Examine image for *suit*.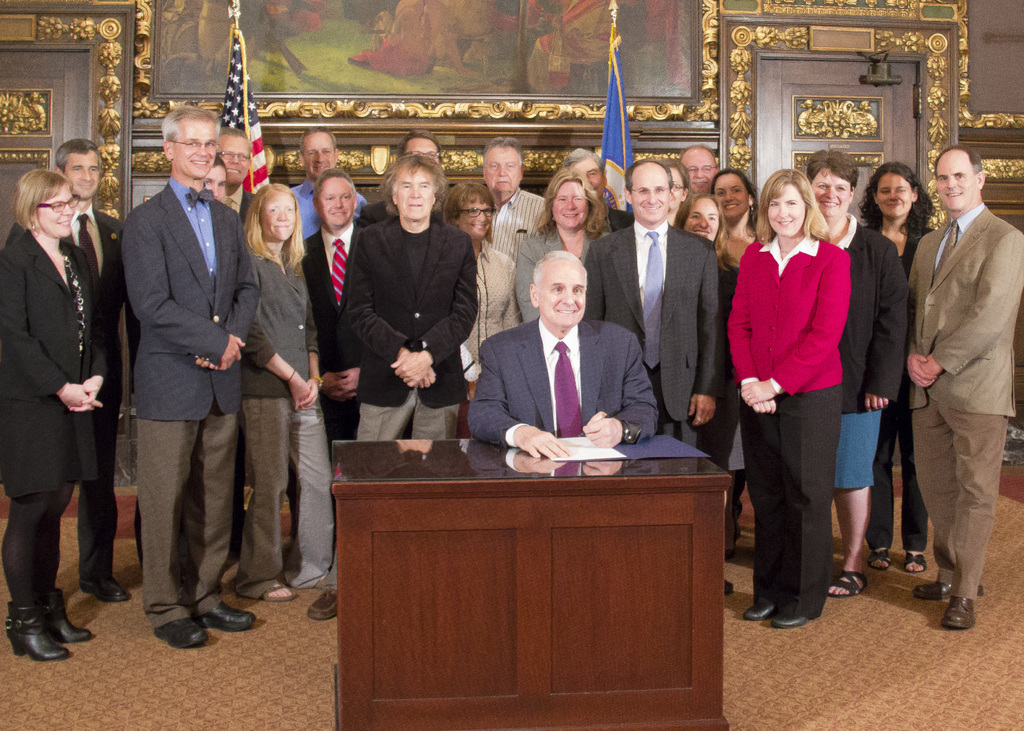
Examination result: rect(0, 205, 127, 583).
